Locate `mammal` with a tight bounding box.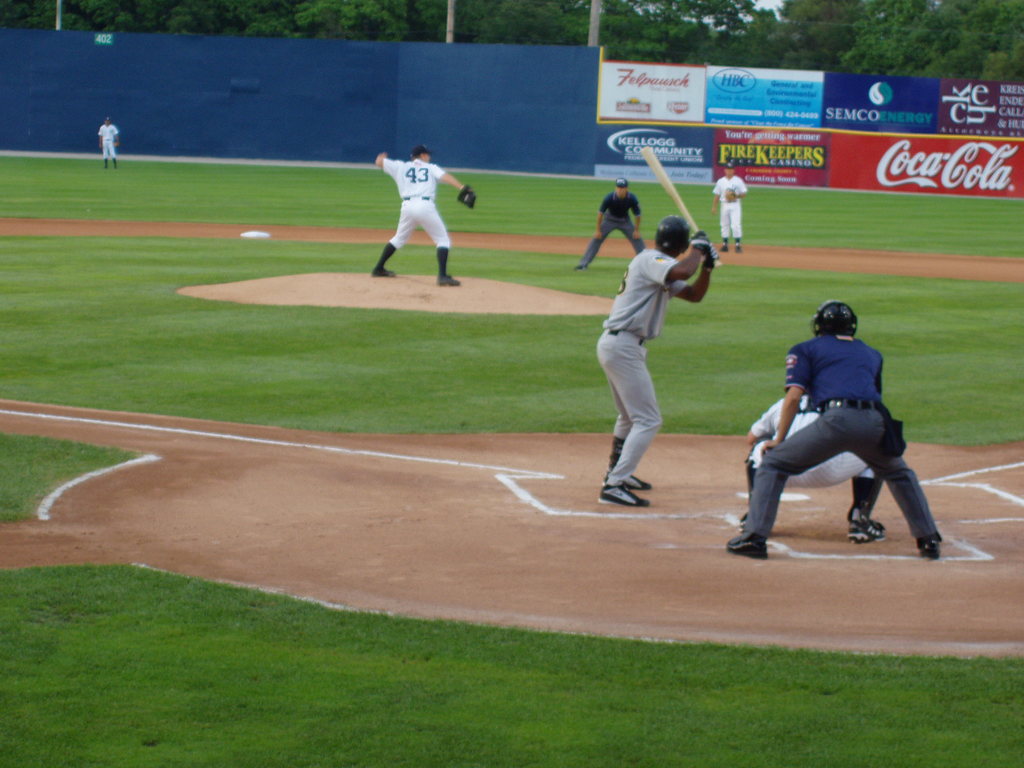
rect(369, 146, 472, 287).
